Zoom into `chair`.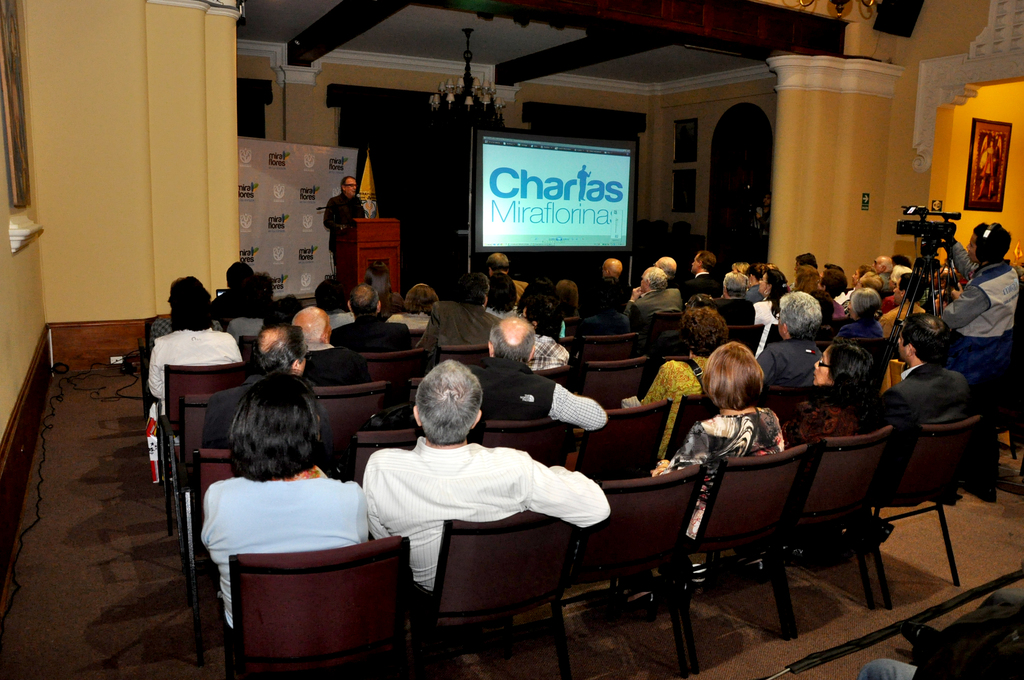
Zoom target: rect(577, 355, 646, 405).
